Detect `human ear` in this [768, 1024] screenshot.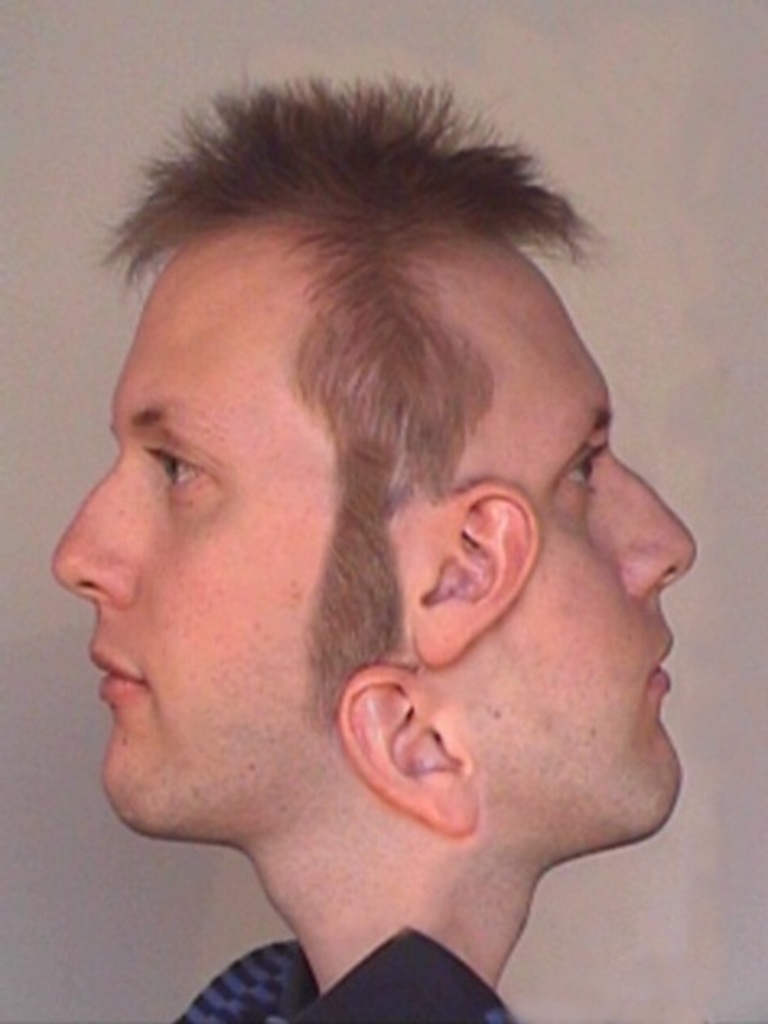
Detection: BBox(337, 666, 476, 841).
